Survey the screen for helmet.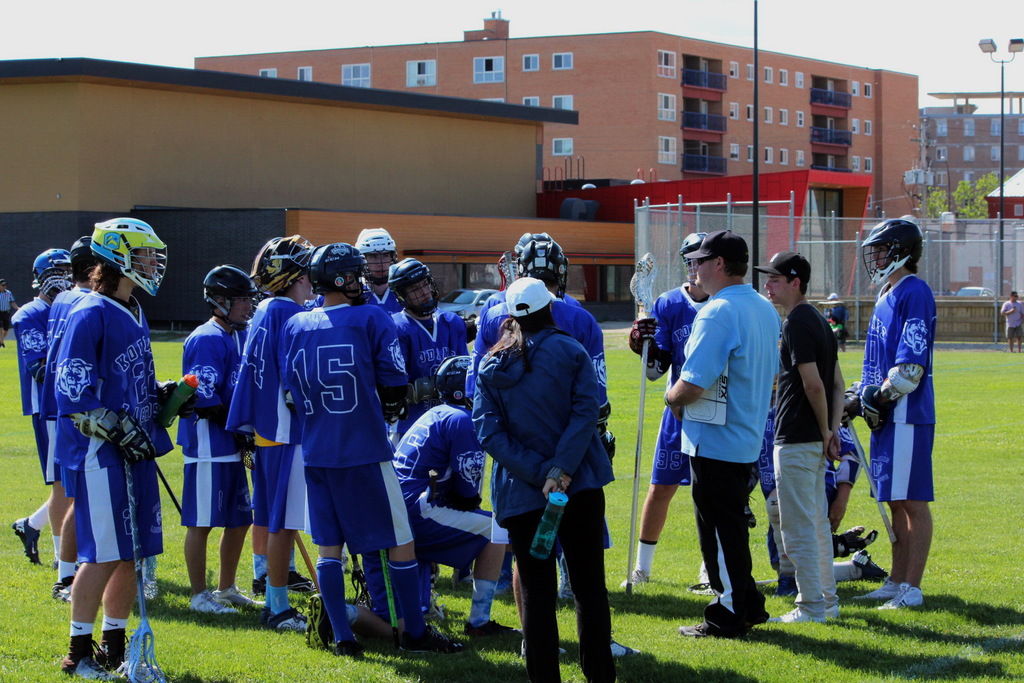
Survey found: bbox=(350, 227, 396, 286).
